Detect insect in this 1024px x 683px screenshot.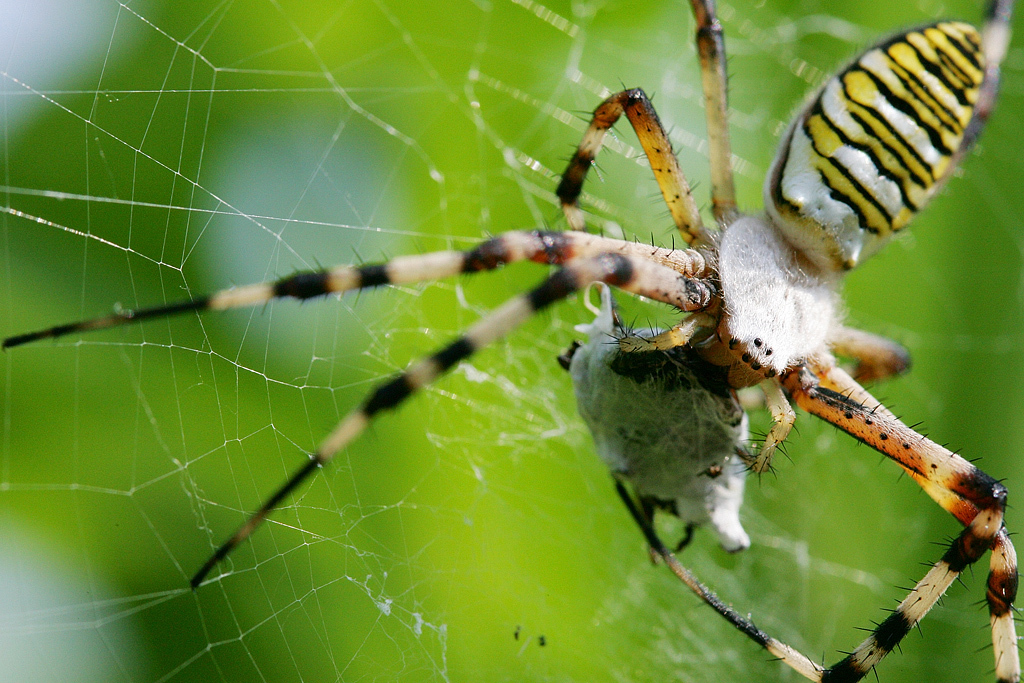
Detection: [x1=0, y1=0, x2=1023, y2=682].
